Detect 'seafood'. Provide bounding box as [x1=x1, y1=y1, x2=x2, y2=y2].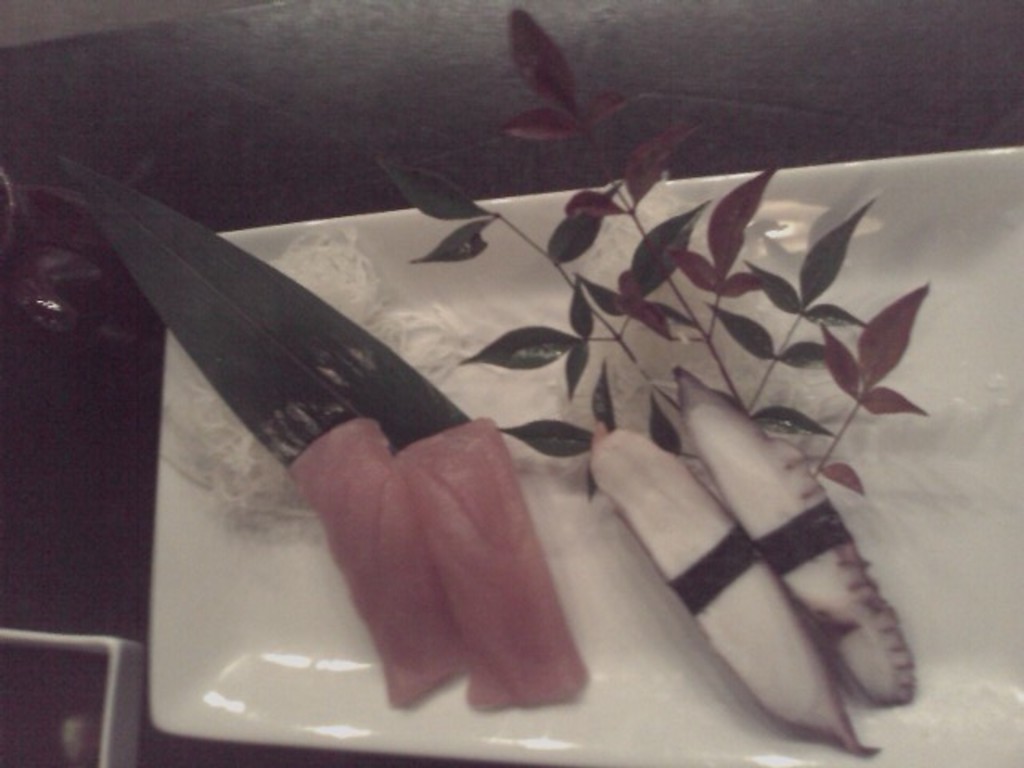
[x1=282, y1=413, x2=467, y2=707].
